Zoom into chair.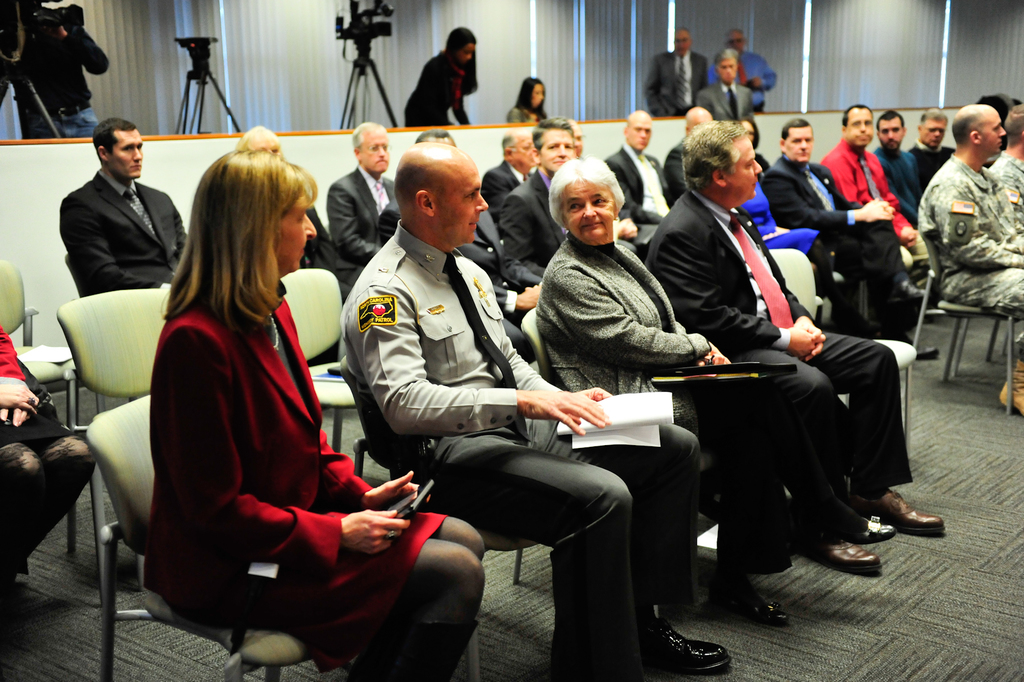
Zoom target: (330, 362, 555, 681).
